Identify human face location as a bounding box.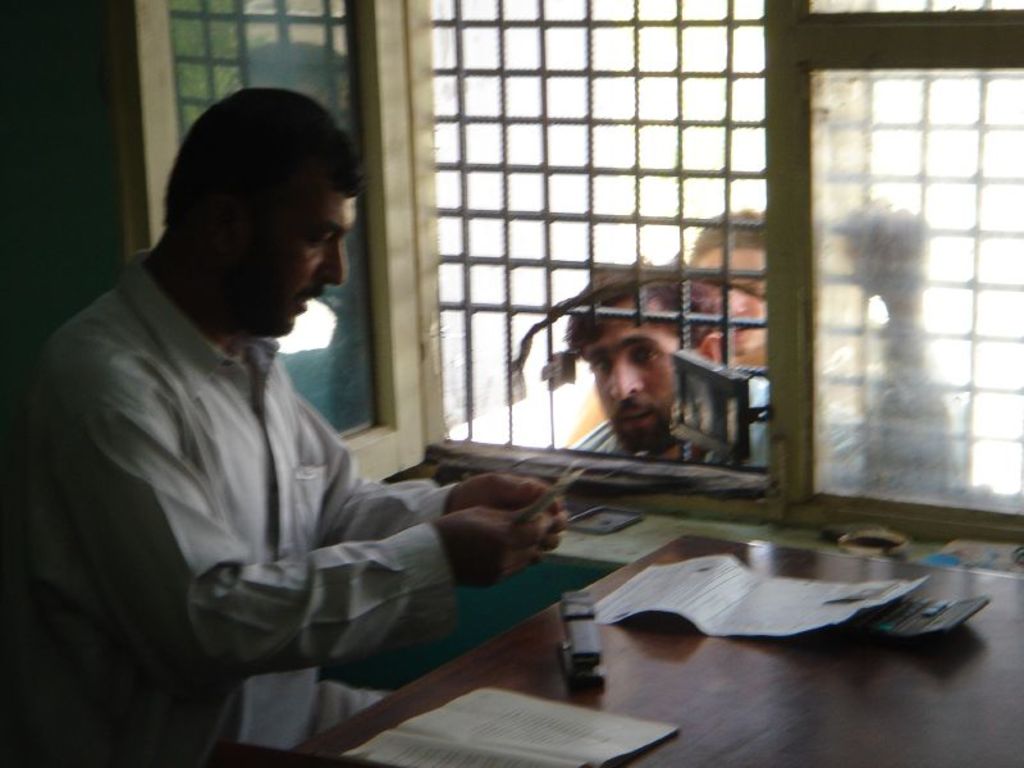
pyautogui.locateOnScreen(223, 187, 344, 340).
